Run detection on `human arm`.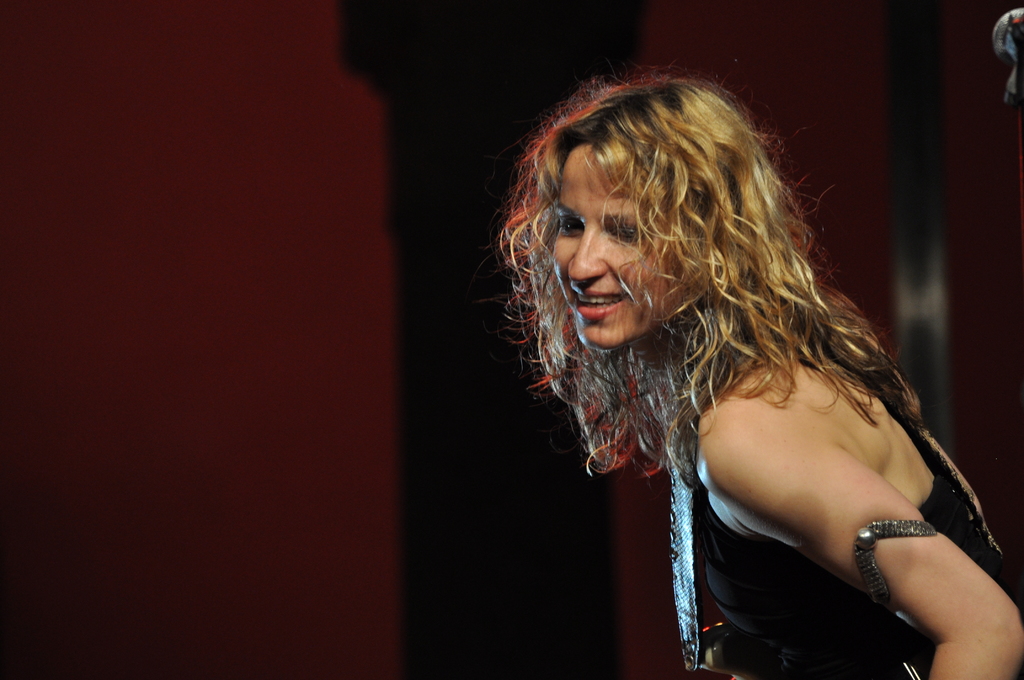
Result: box=[672, 352, 991, 653].
